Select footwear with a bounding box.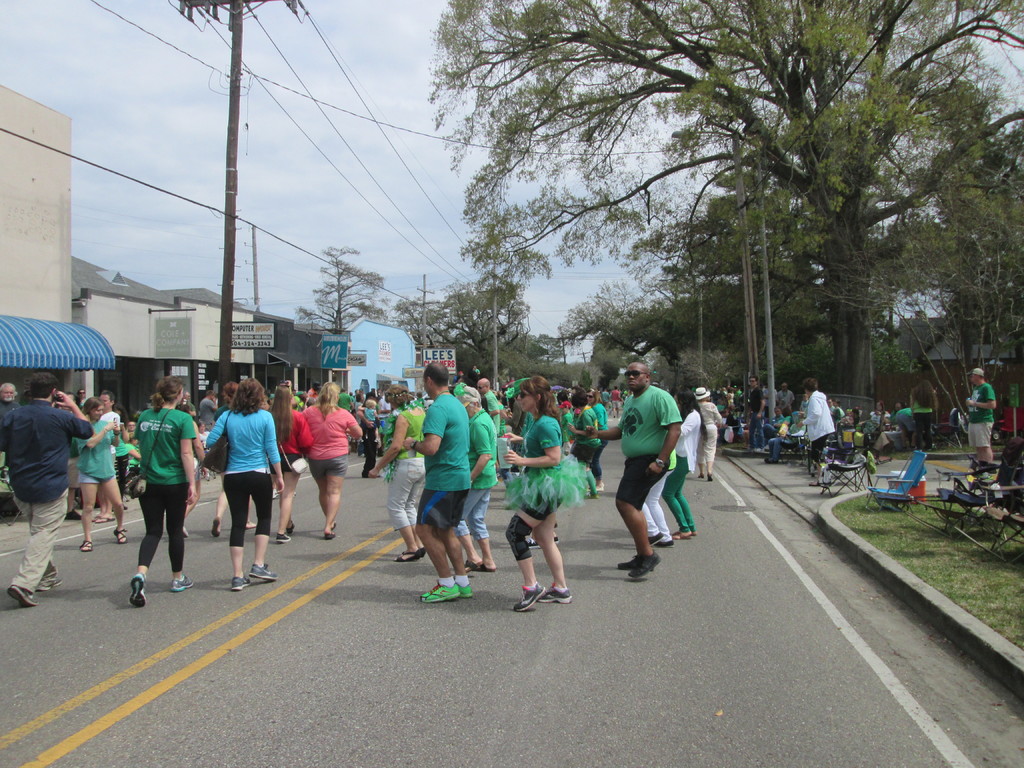
(646,532,661,545).
